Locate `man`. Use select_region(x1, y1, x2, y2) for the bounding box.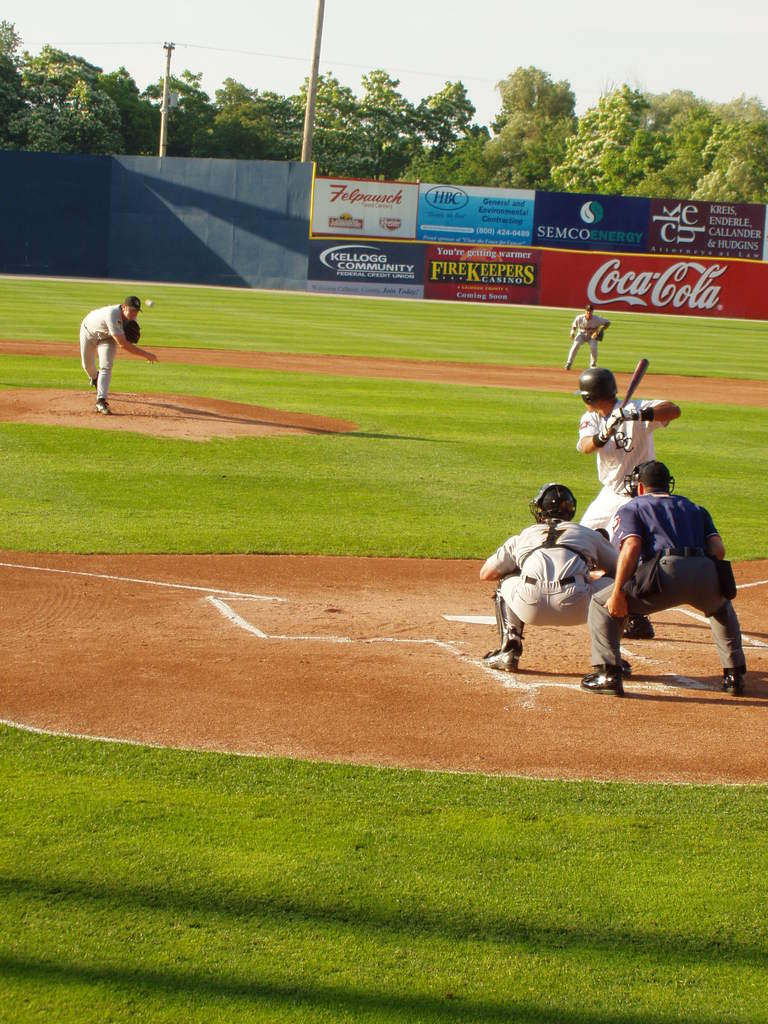
select_region(76, 295, 160, 417).
